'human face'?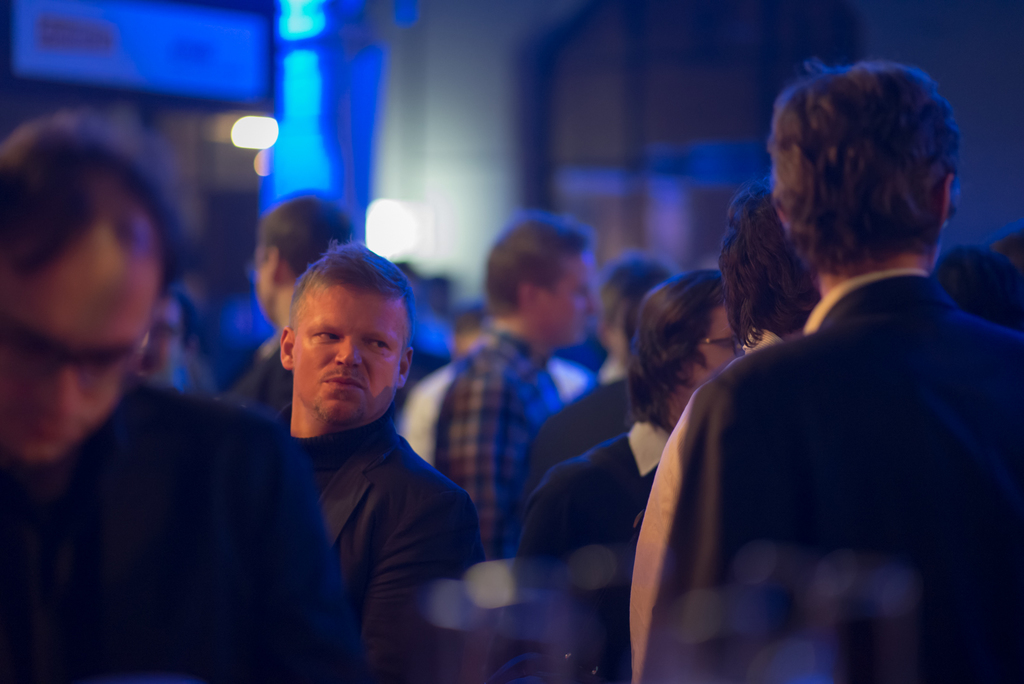
x1=0 y1=232 x2=168 y2=463
